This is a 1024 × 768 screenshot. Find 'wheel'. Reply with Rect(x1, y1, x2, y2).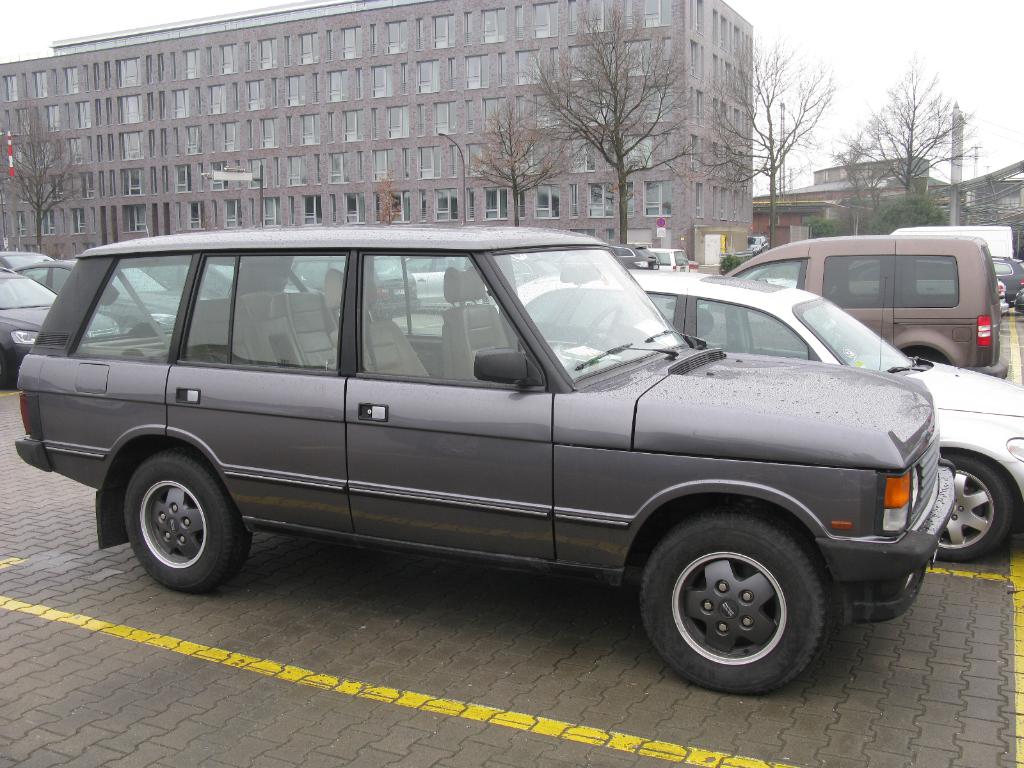
Rect(122, 449, 248, 595).
